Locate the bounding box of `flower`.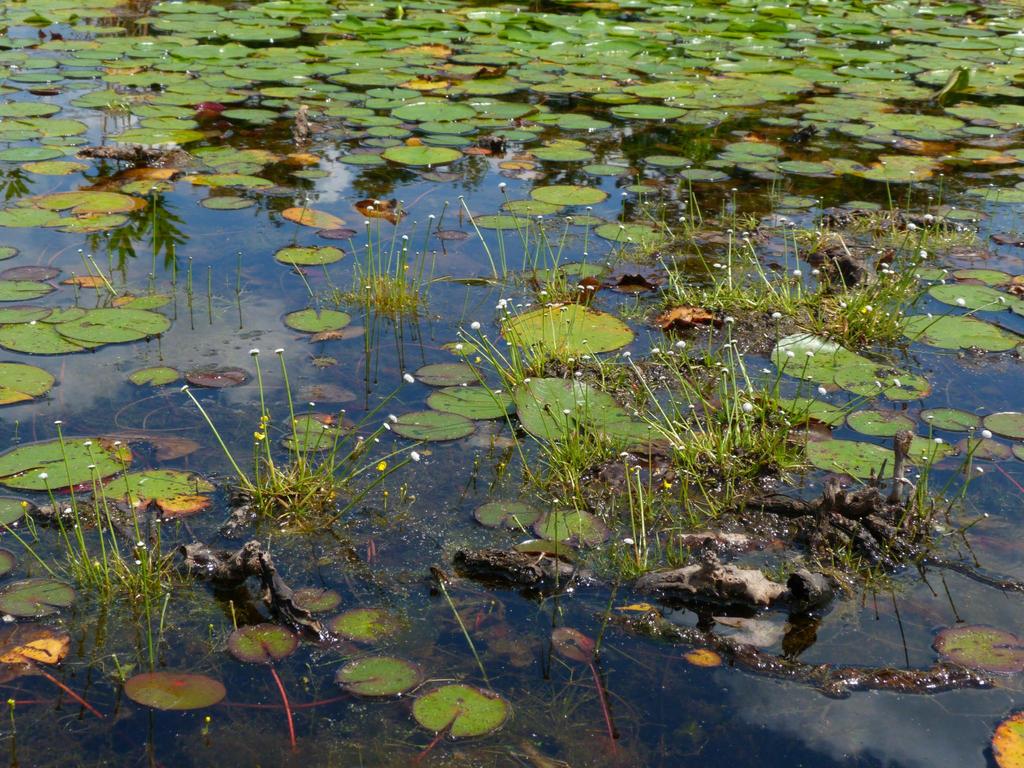
Bounding box: 247:347:262:359.
